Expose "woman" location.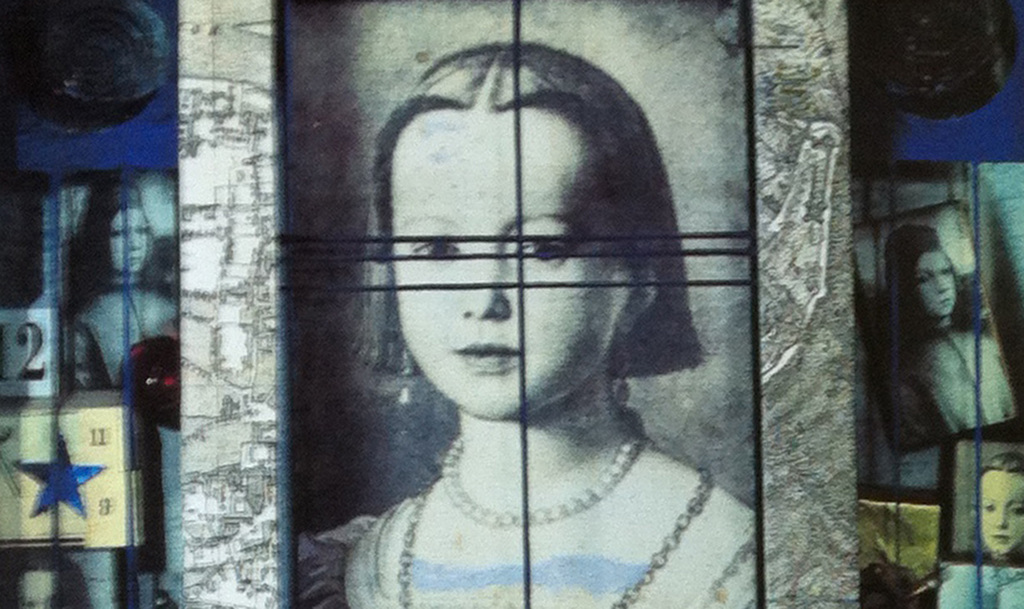
Exposed at [64, 177, 180, 388].
